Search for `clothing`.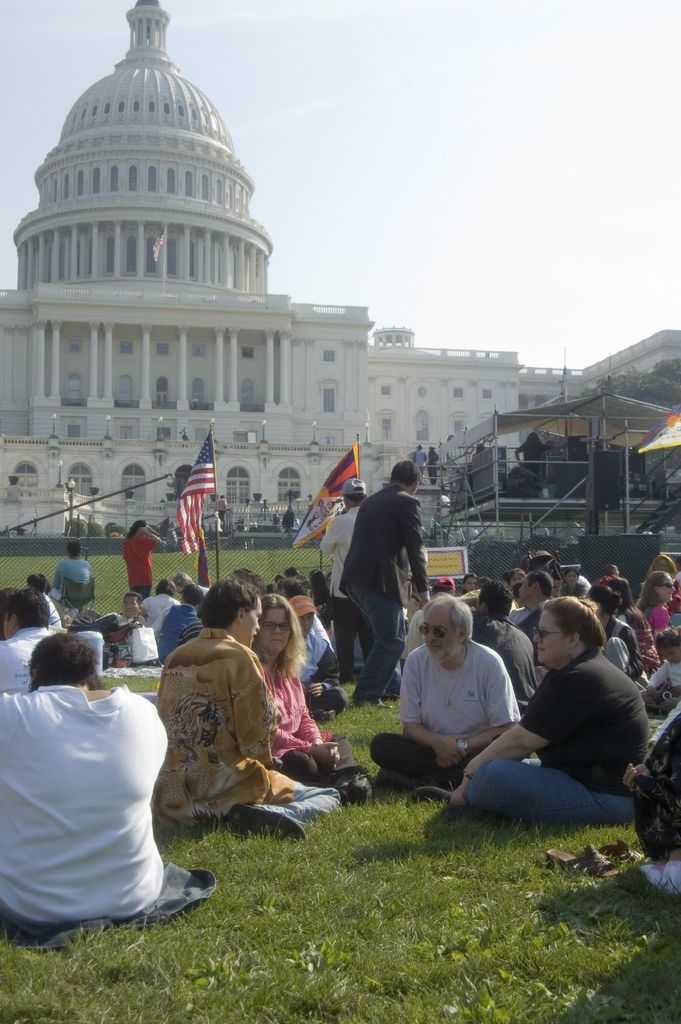
Found at Rect(216, 493, 229, 531).
